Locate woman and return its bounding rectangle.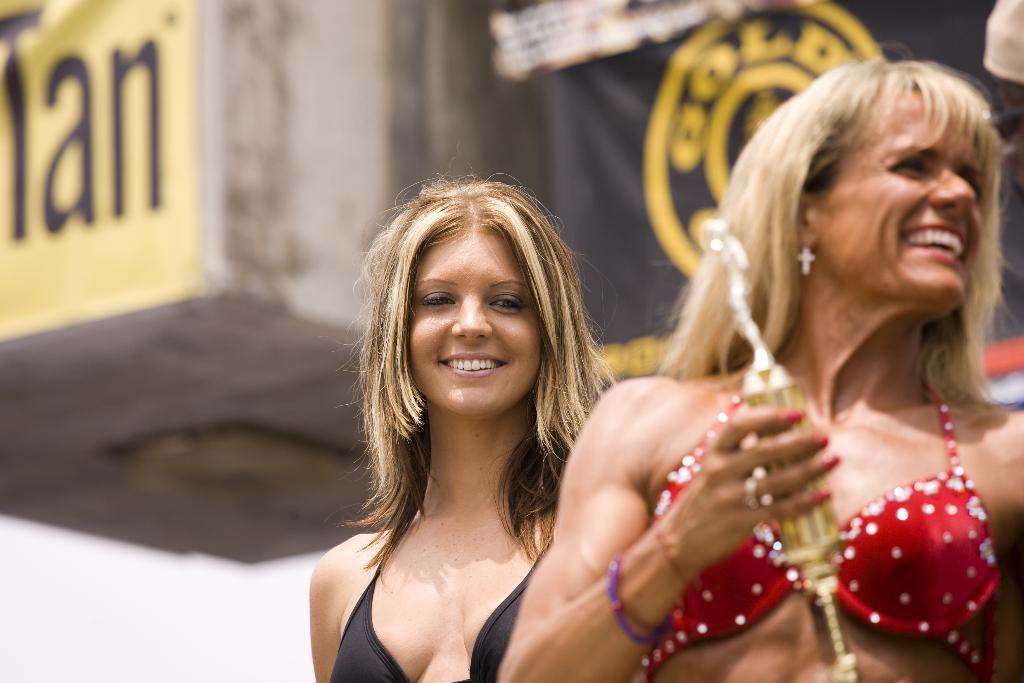
298, 156, 623, 682.
